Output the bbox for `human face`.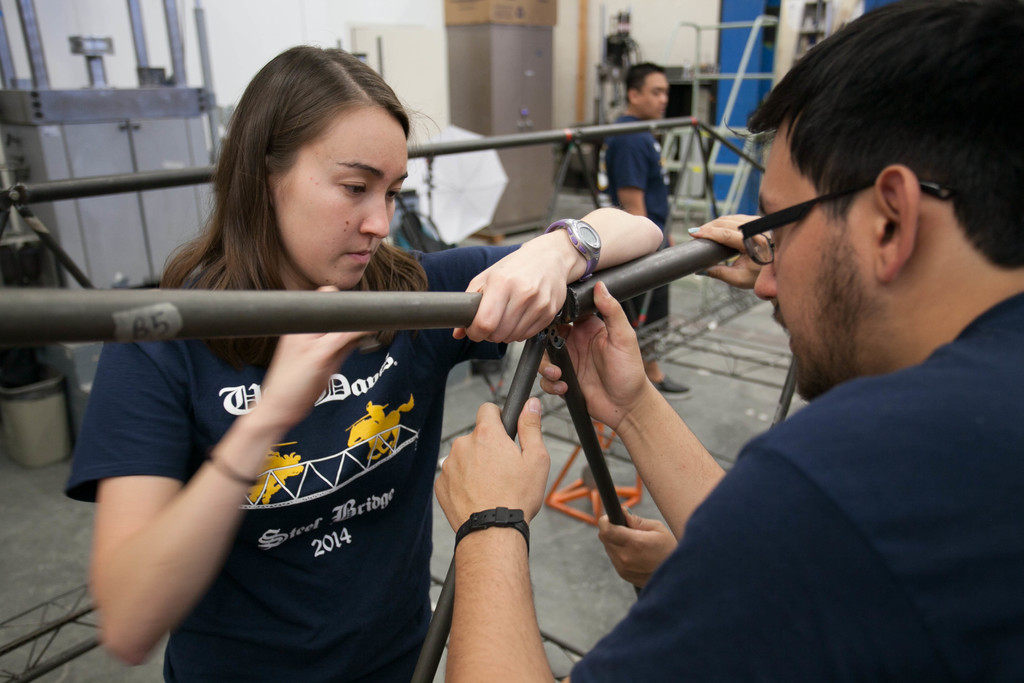
<region>273, 104, 410, 290</region>.
